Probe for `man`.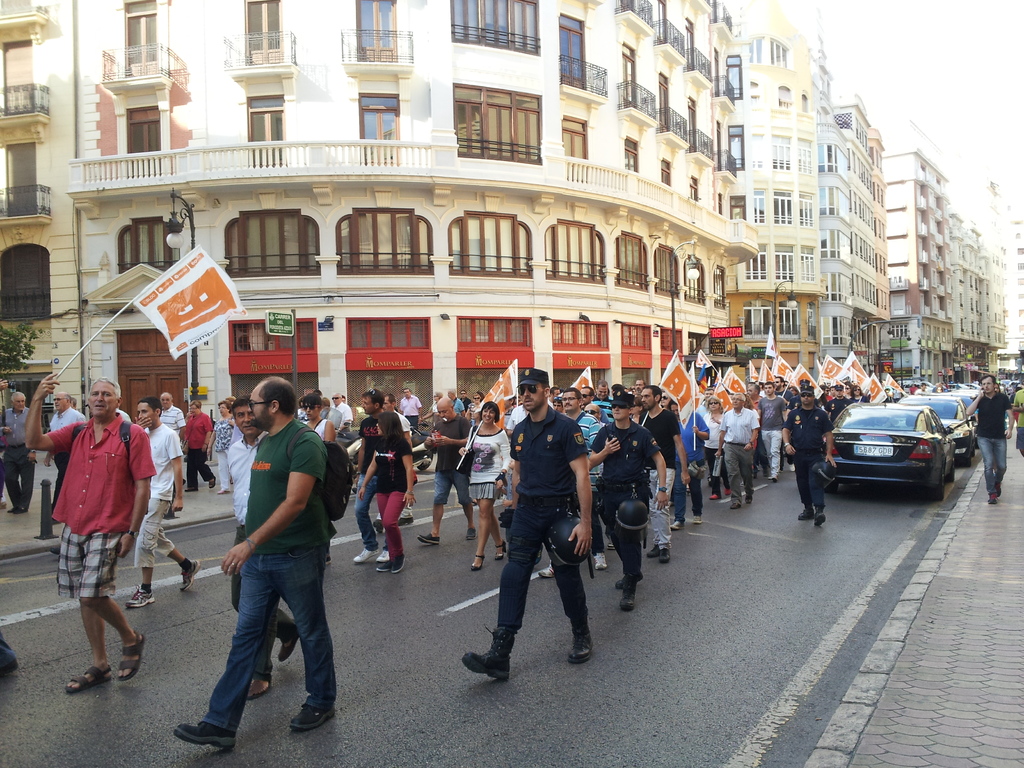
Probe result: l=760, t=383, r=790, b=485.
